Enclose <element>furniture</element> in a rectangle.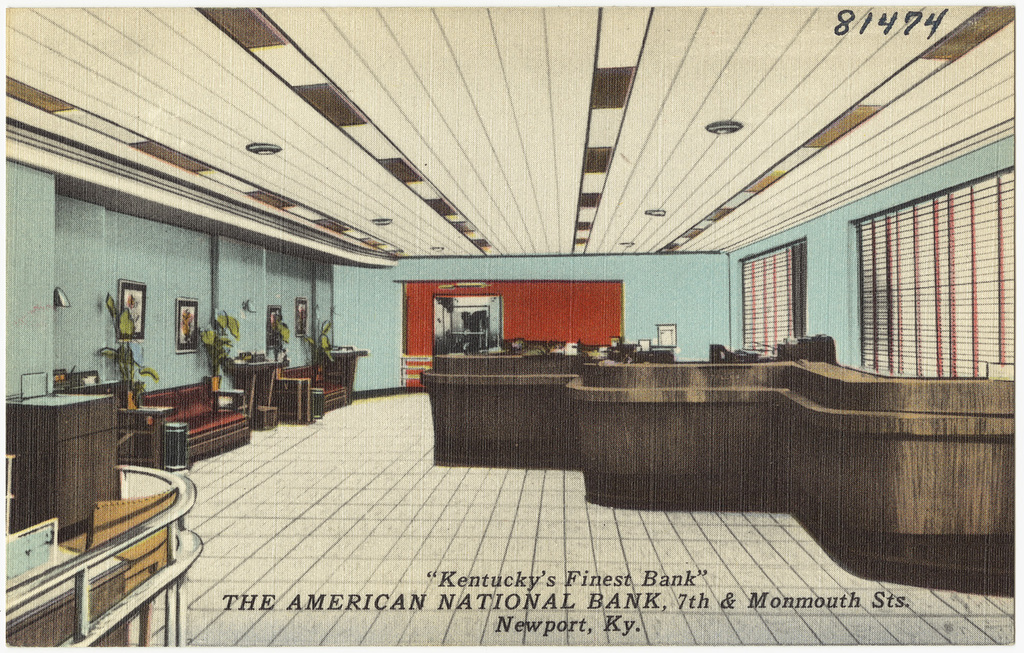
(x1=231, y1=359, x2=289, y2=423).
